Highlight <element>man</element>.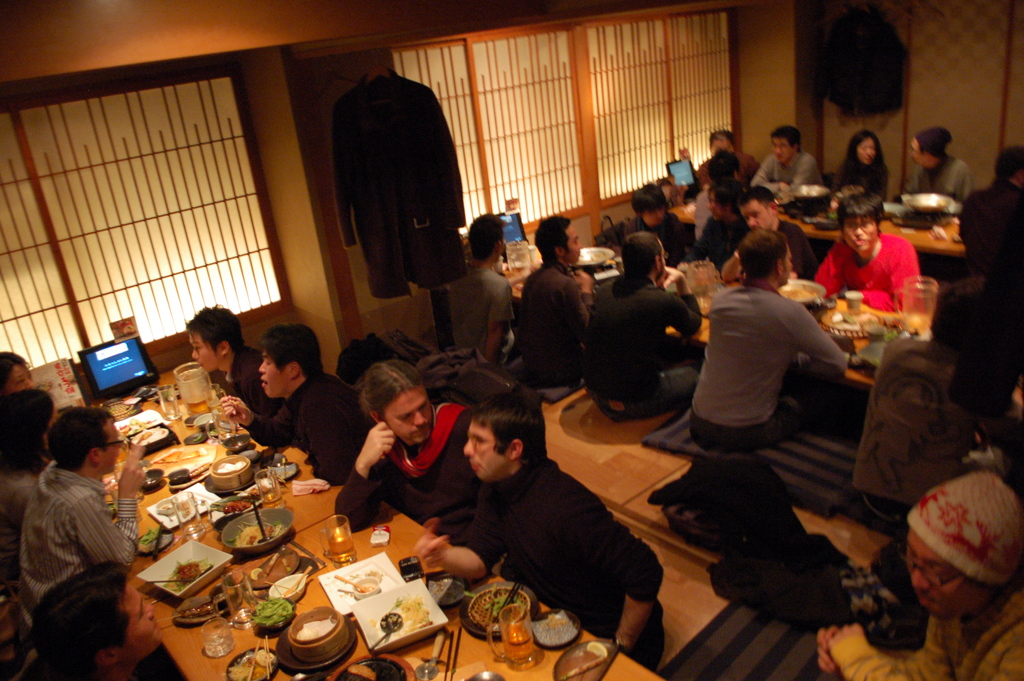
Highlighted region: locate(10, 557, 158, 680).
